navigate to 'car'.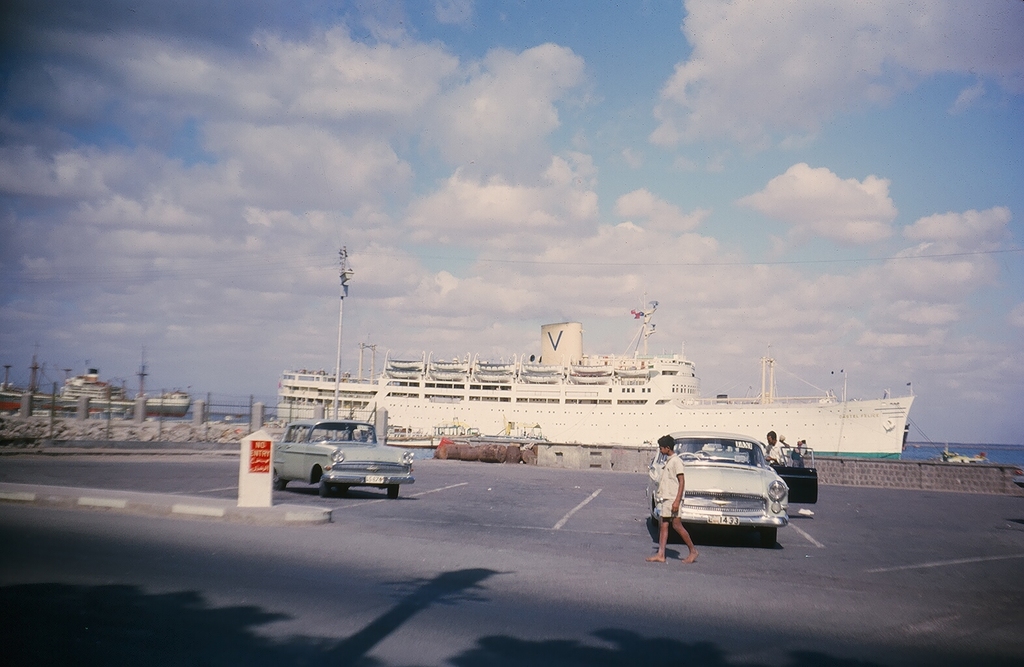
Navigation target: x1=684, y1=438, x2=819, y2=502.
